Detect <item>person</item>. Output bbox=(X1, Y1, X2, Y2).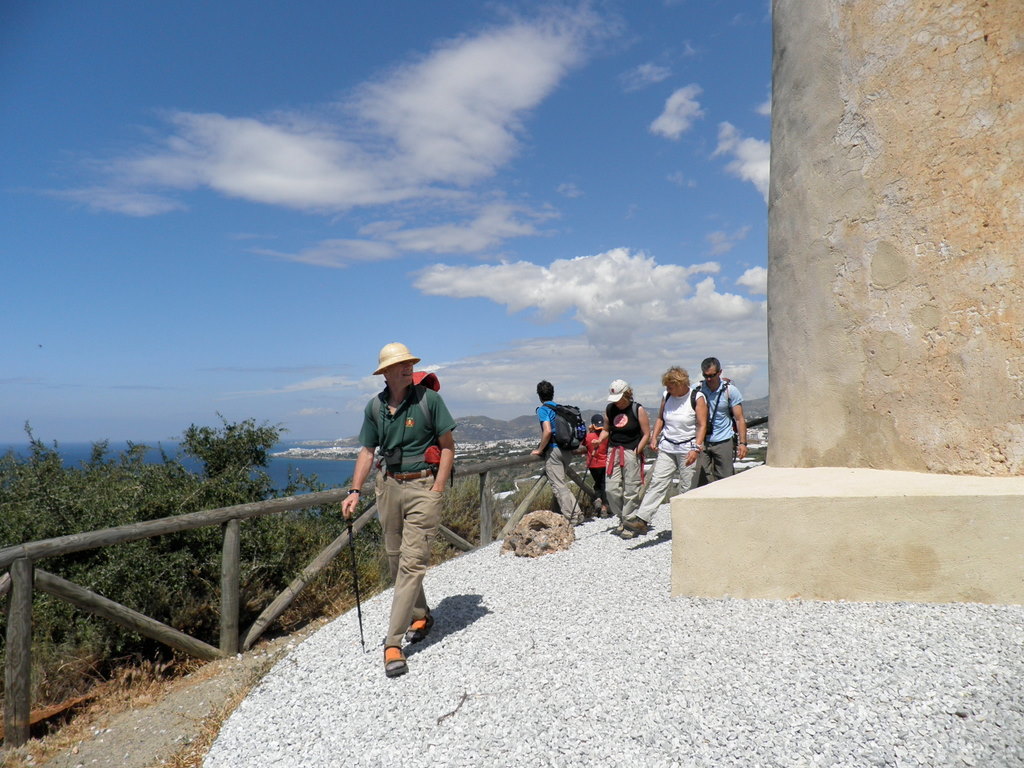
bbox=(332, 346, 445, 689).
